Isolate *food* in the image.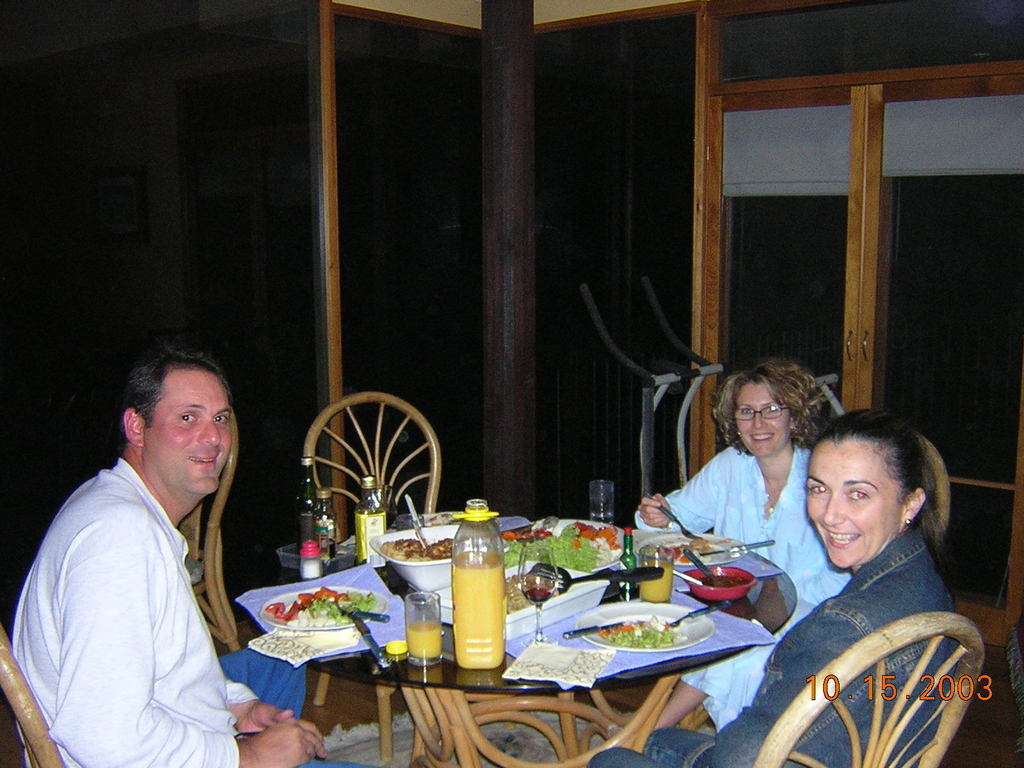
Isolated region: [x1=260, y1=583, x2=387, y2=624].
